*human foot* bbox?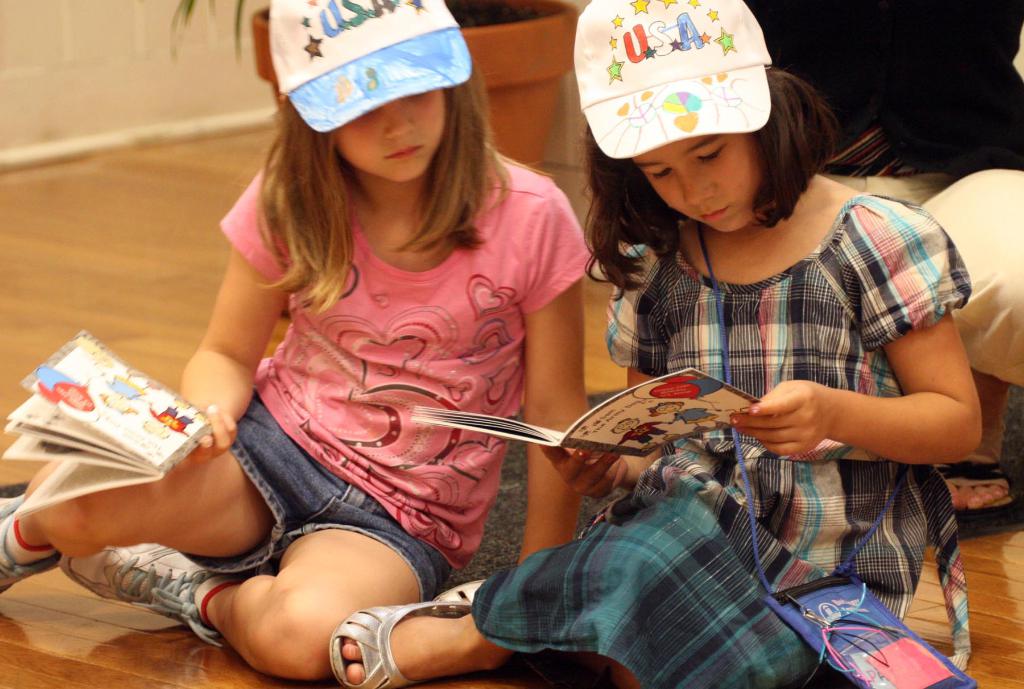
<region>51, 543, 236, 634</region>
